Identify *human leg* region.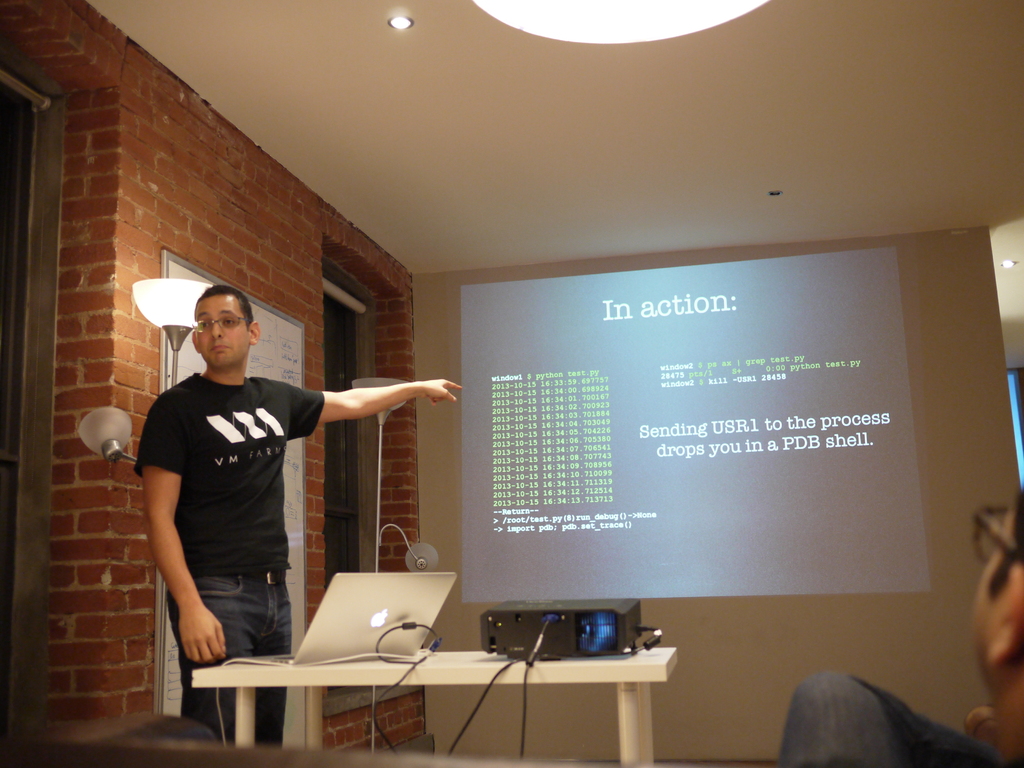
Region: x1=170, y1=604, x2=257, y2=755.
